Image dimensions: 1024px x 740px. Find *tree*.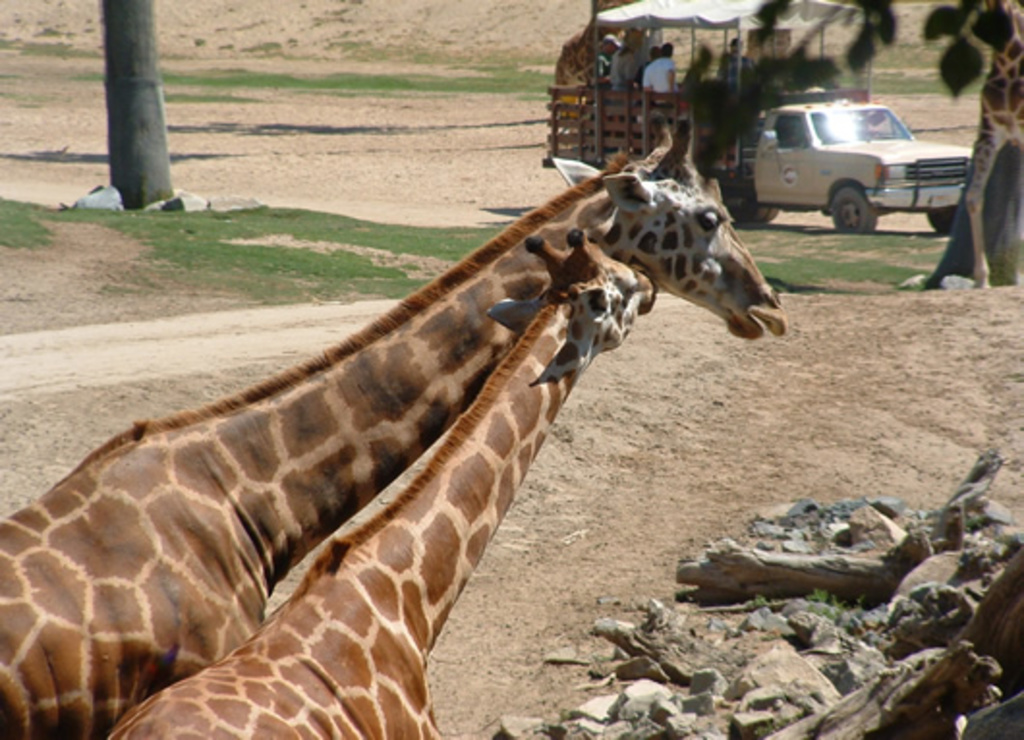
box(100, 0, 180, 216).
